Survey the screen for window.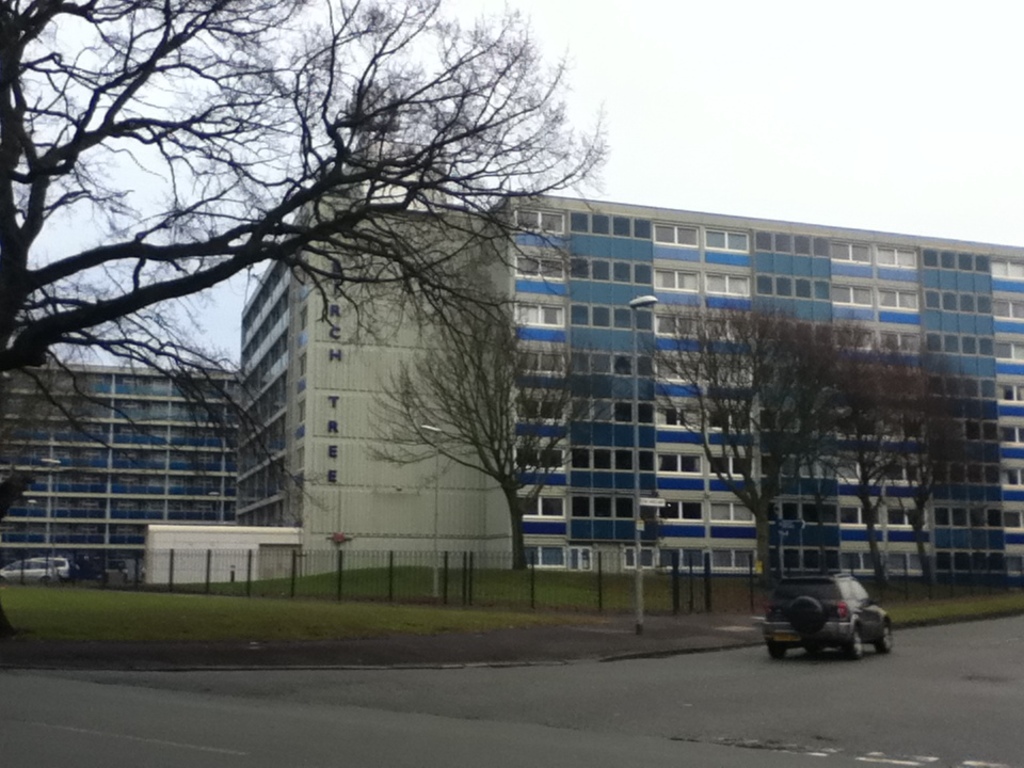
Survey found: detection(701, 355, 749, 383).
